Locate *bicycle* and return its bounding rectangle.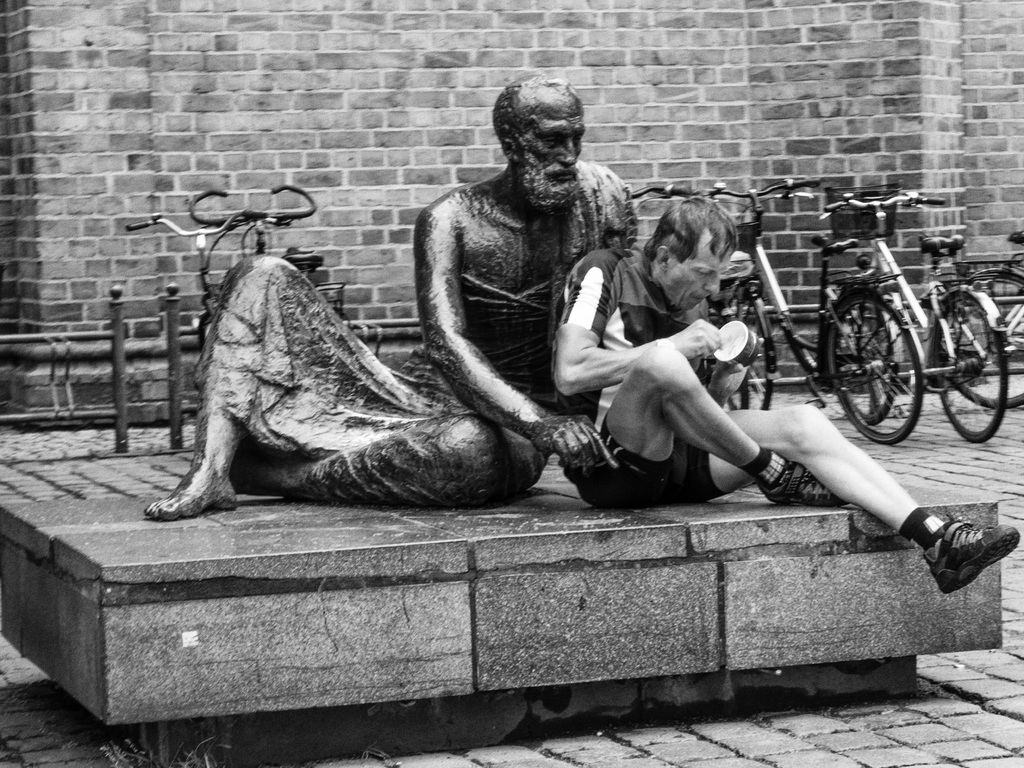
{"left": 187, "top": 188, "right": 327, "bottom": 282}.
